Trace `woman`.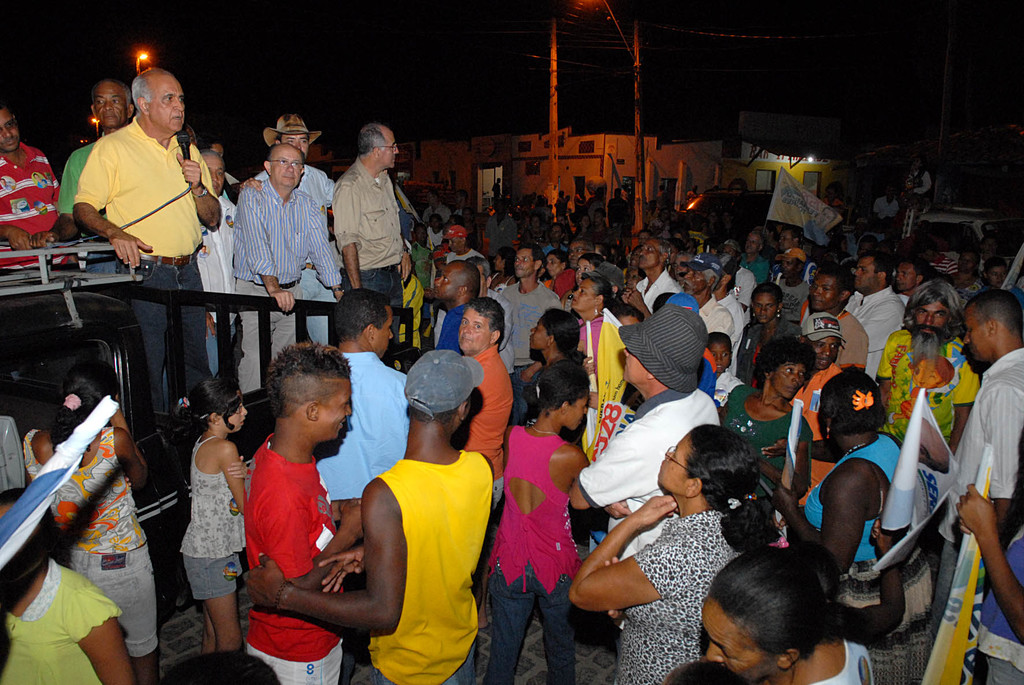
Traced to (424,213,447,251).
